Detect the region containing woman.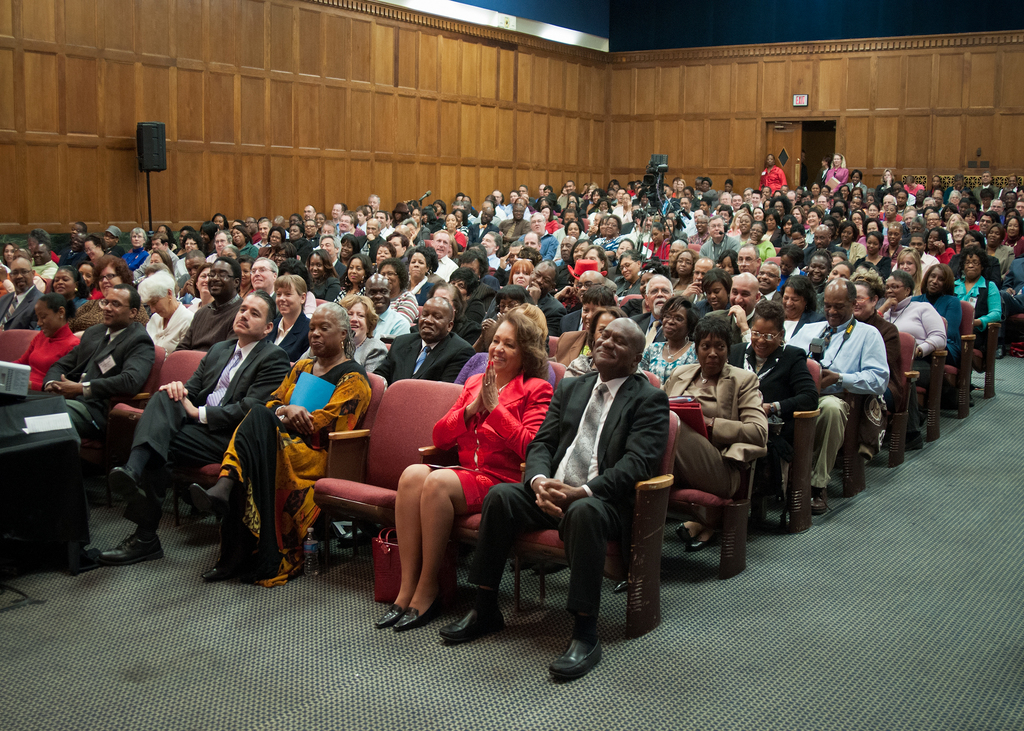
611,314,768,586.
